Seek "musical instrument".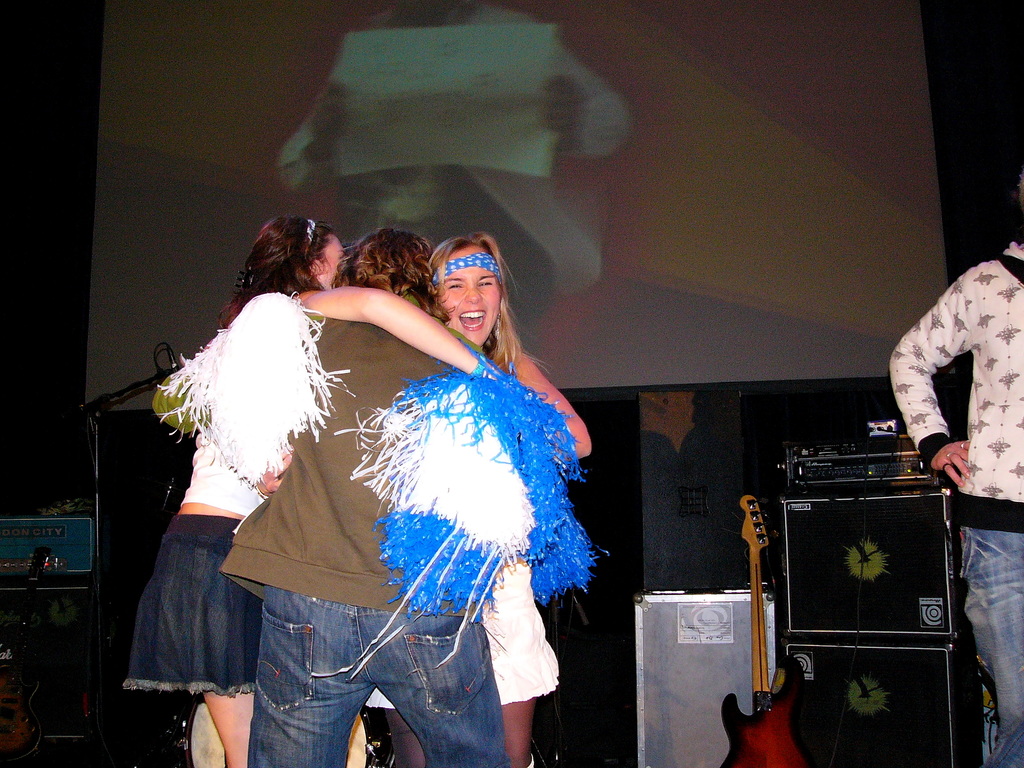
left=710, top=495, right=810, bottom=767.
